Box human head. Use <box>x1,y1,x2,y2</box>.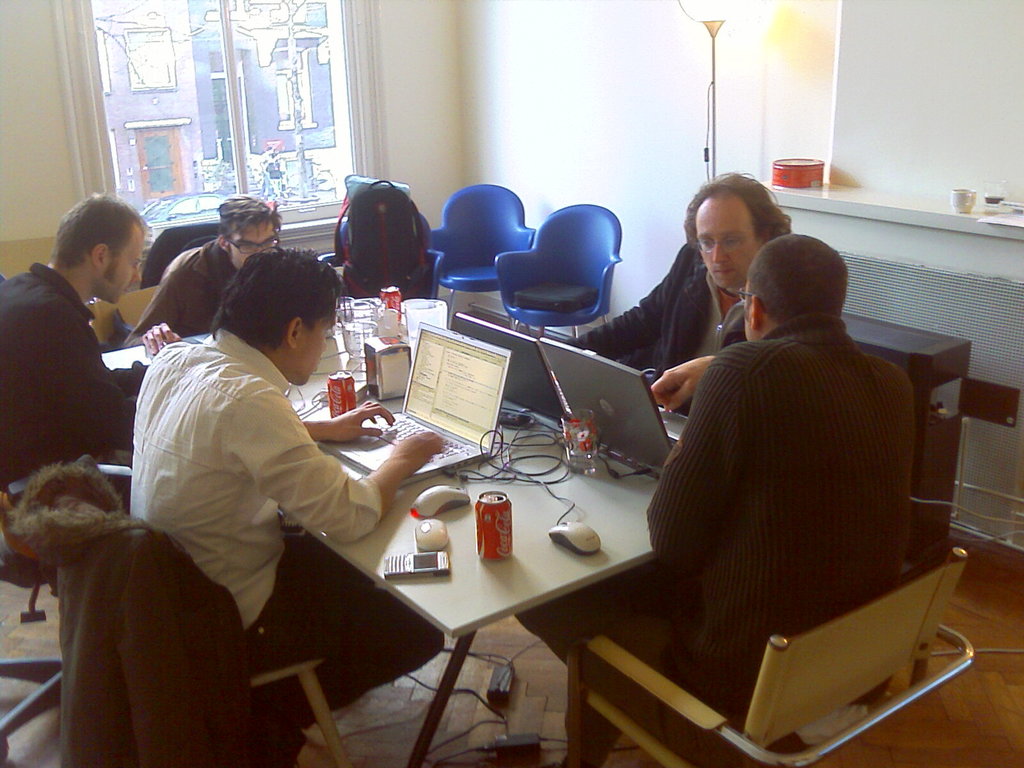
<box>230,250,336,381</box>.
